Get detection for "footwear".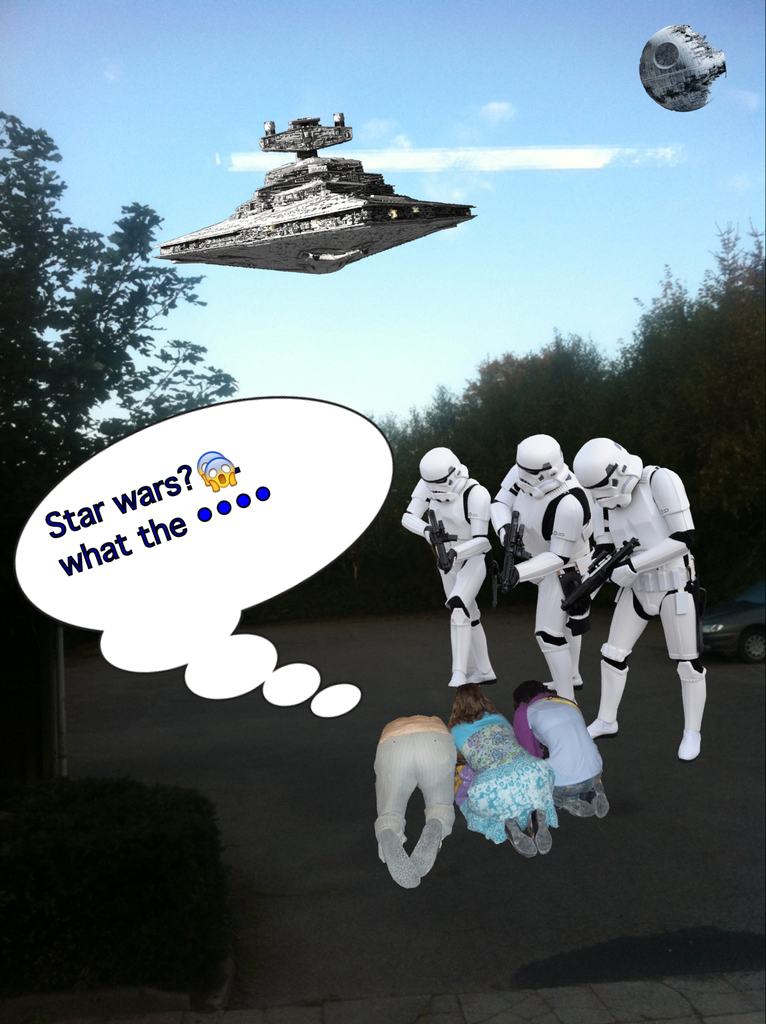
Detection: pyautogui.locateOnScreen(530, 811, 553, 854).
